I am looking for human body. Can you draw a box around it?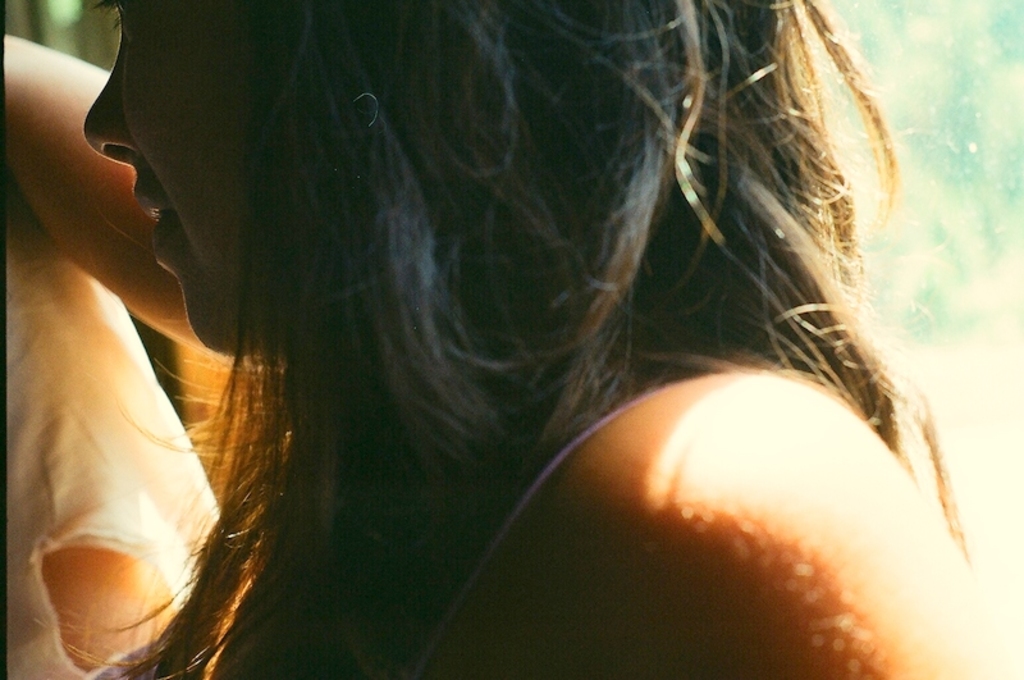
Sure, the bounding box is box(32, 63, 992, 663).
